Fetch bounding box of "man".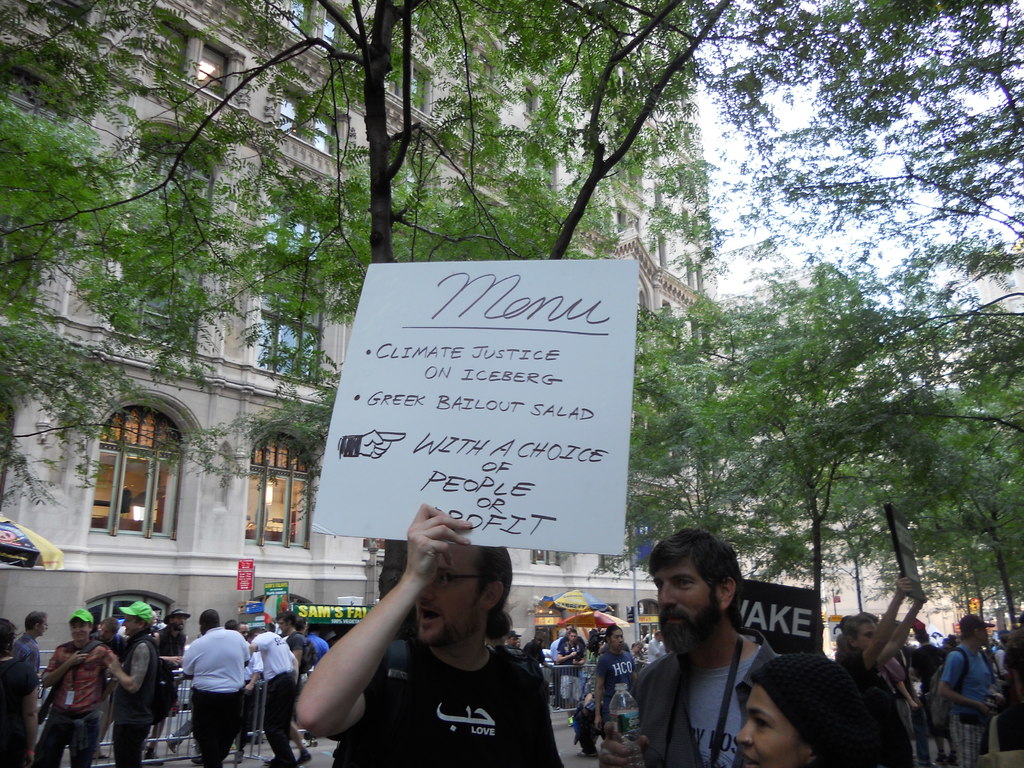
Bbox: x1=295, y1=616, x2=310, y2=636.
